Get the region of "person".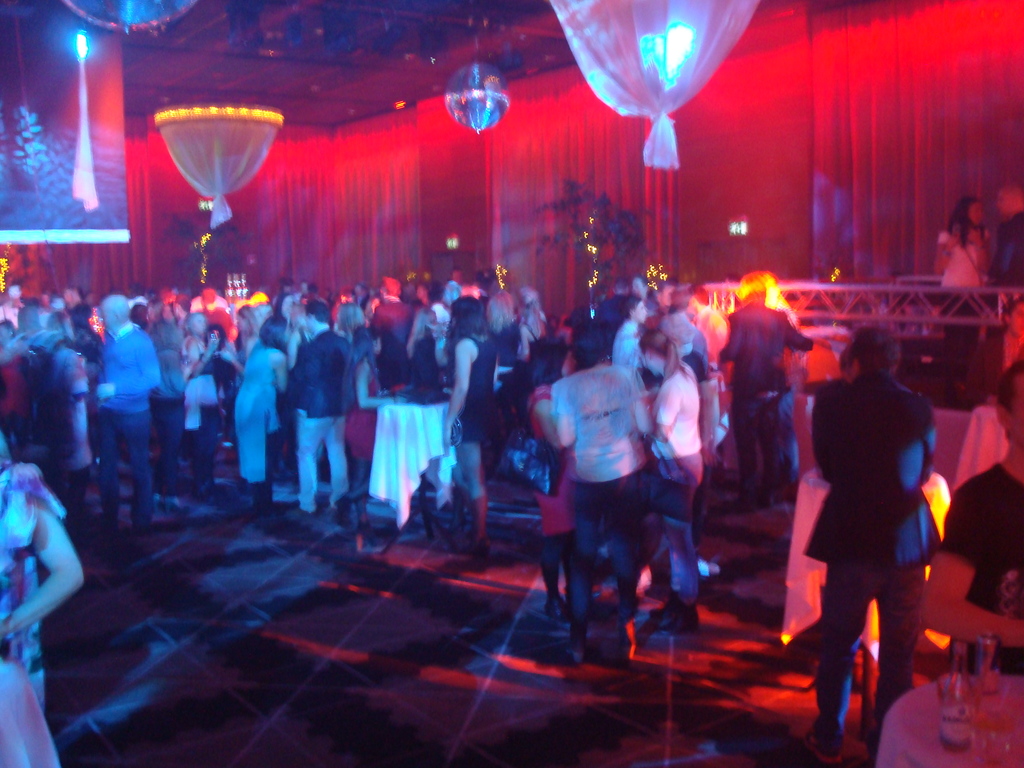
931:355:1023:675.
